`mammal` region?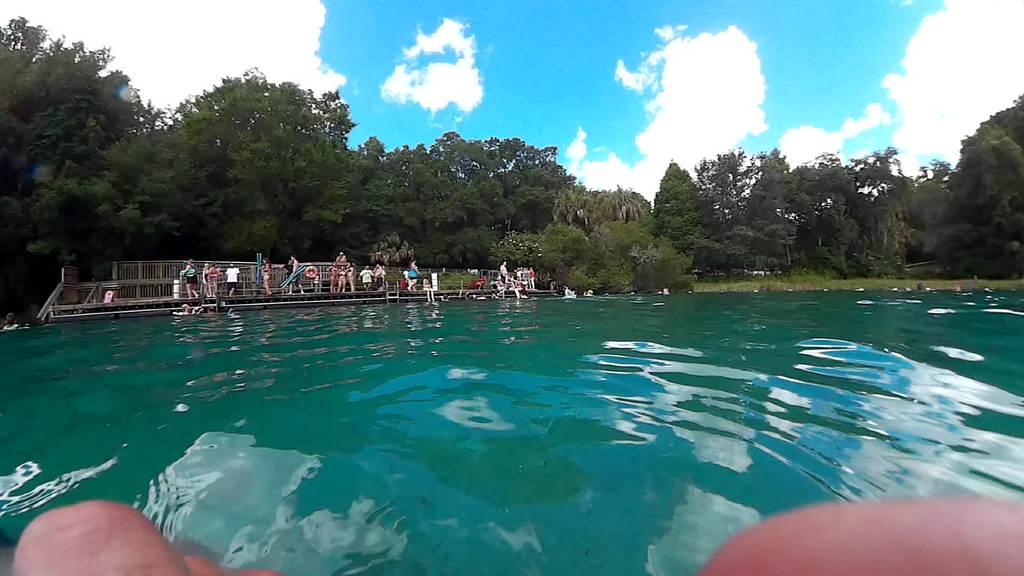
358, 264, 374, 289
